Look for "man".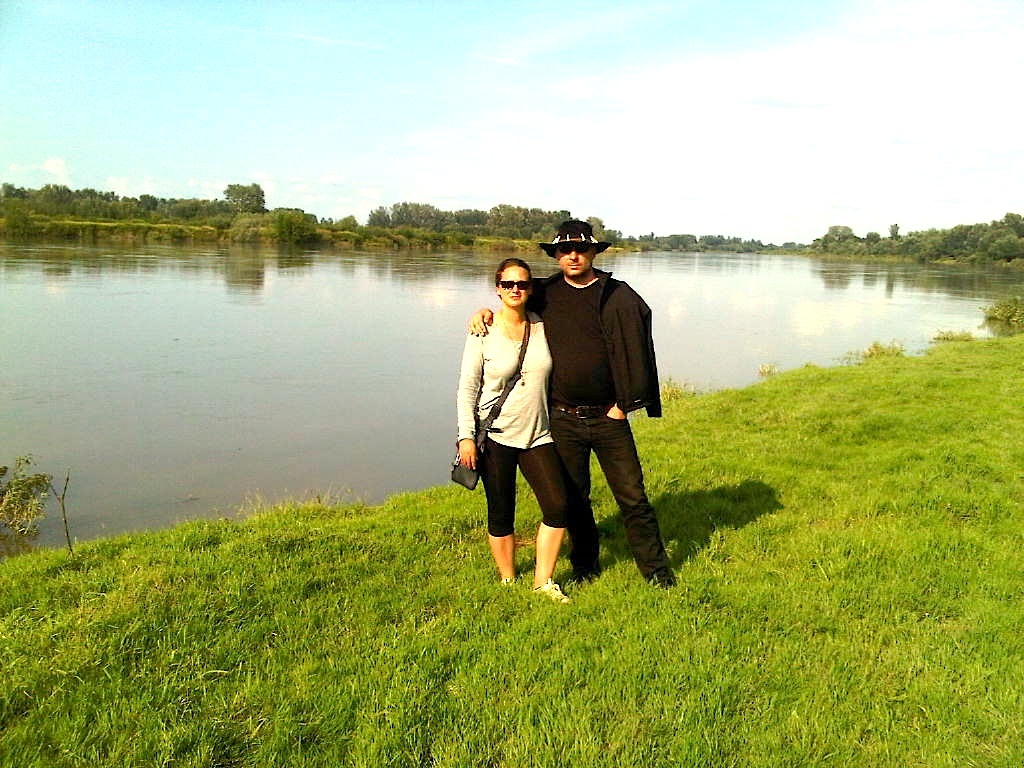
Found: <bbox>487, 237, 644, 591</bbox>.
